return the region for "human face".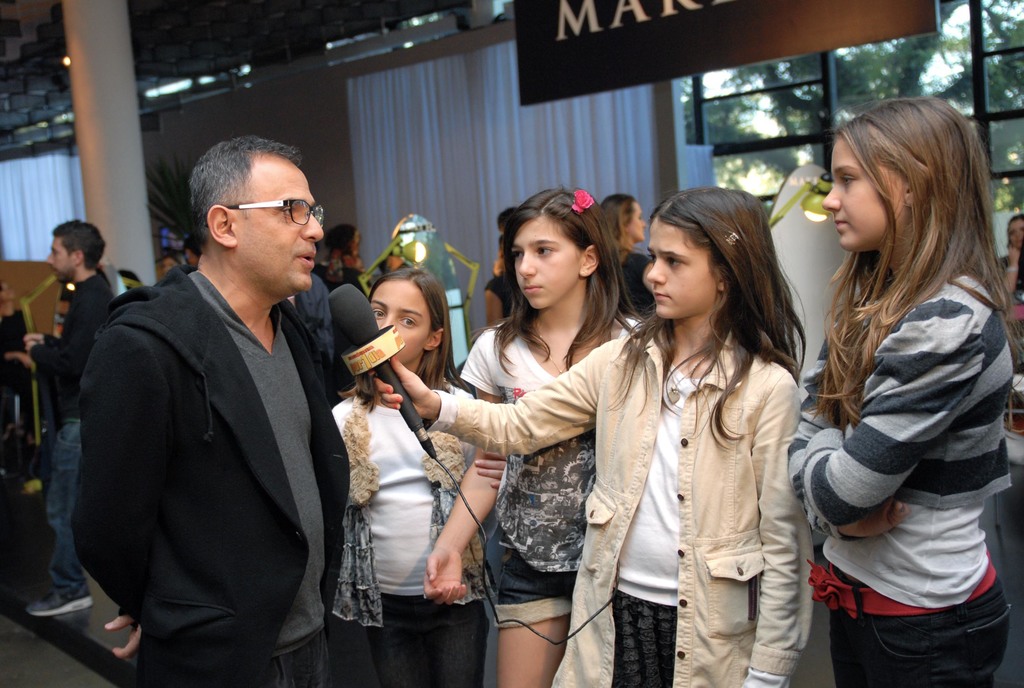
[647, 222, 712, 322].
